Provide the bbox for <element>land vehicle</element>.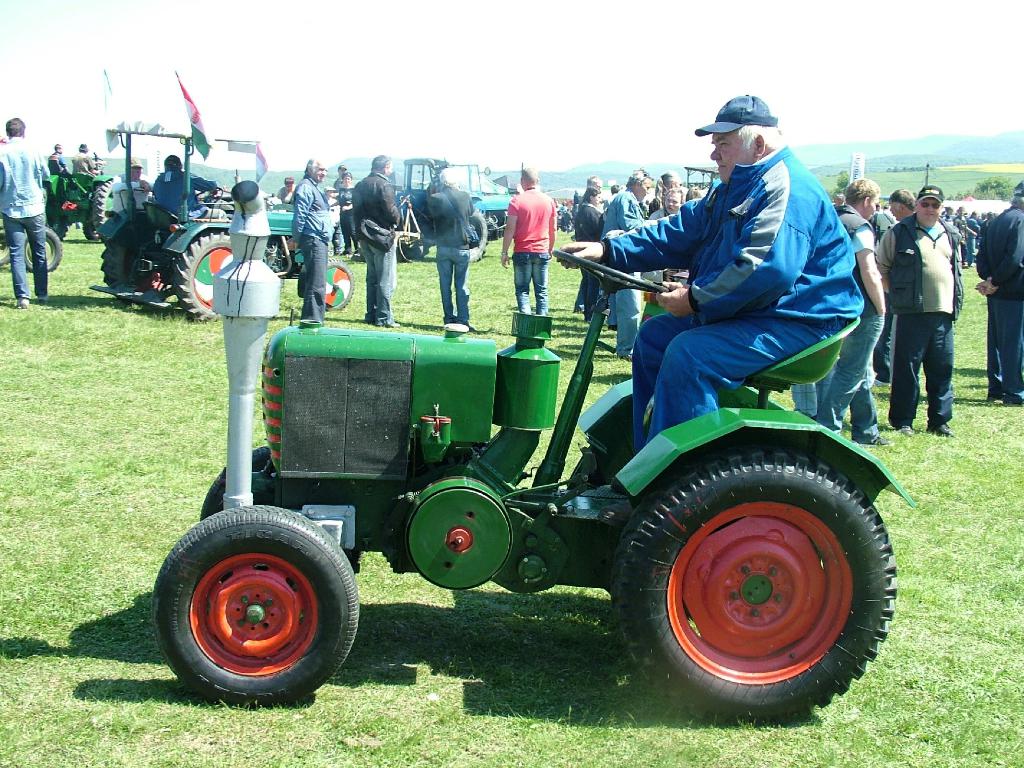
45 150 118 240.
